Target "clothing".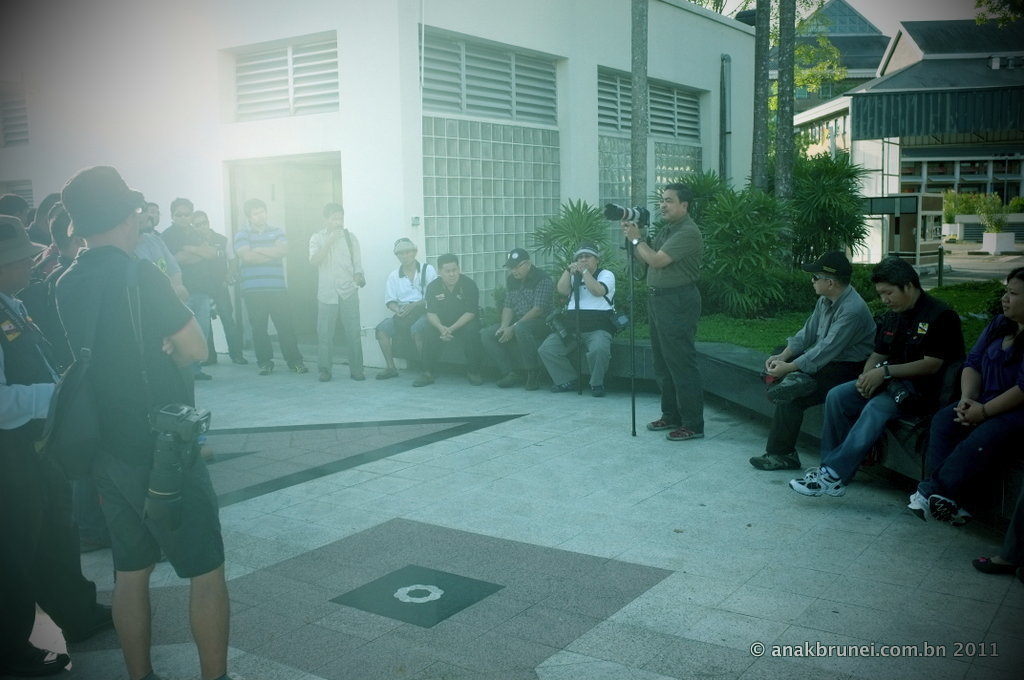
Target region: bbox=[306, 230, 368, 373].
